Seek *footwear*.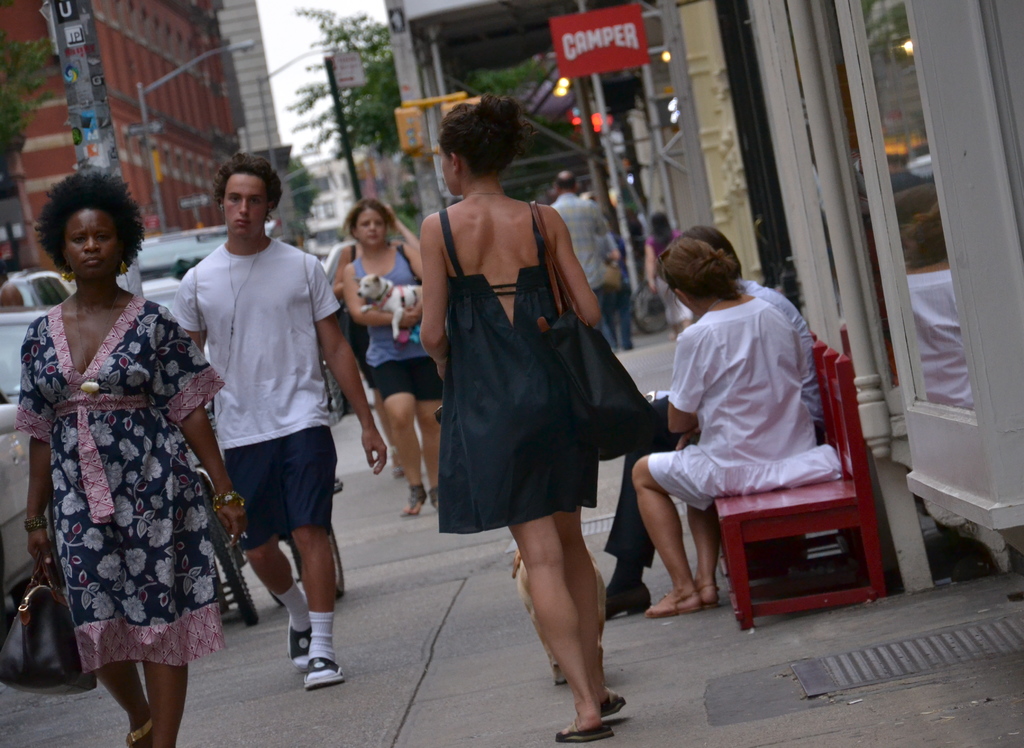
[388, 446, 406, 477].
